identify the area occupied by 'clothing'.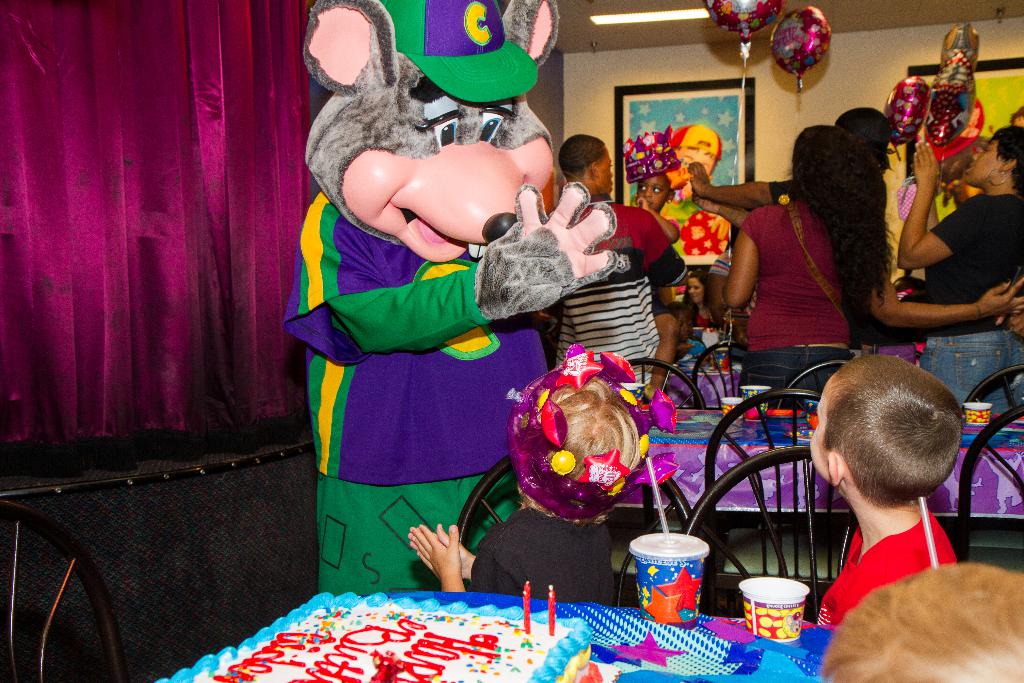
Area: [x1=922, y1=193, x2=1023, y2=423].
